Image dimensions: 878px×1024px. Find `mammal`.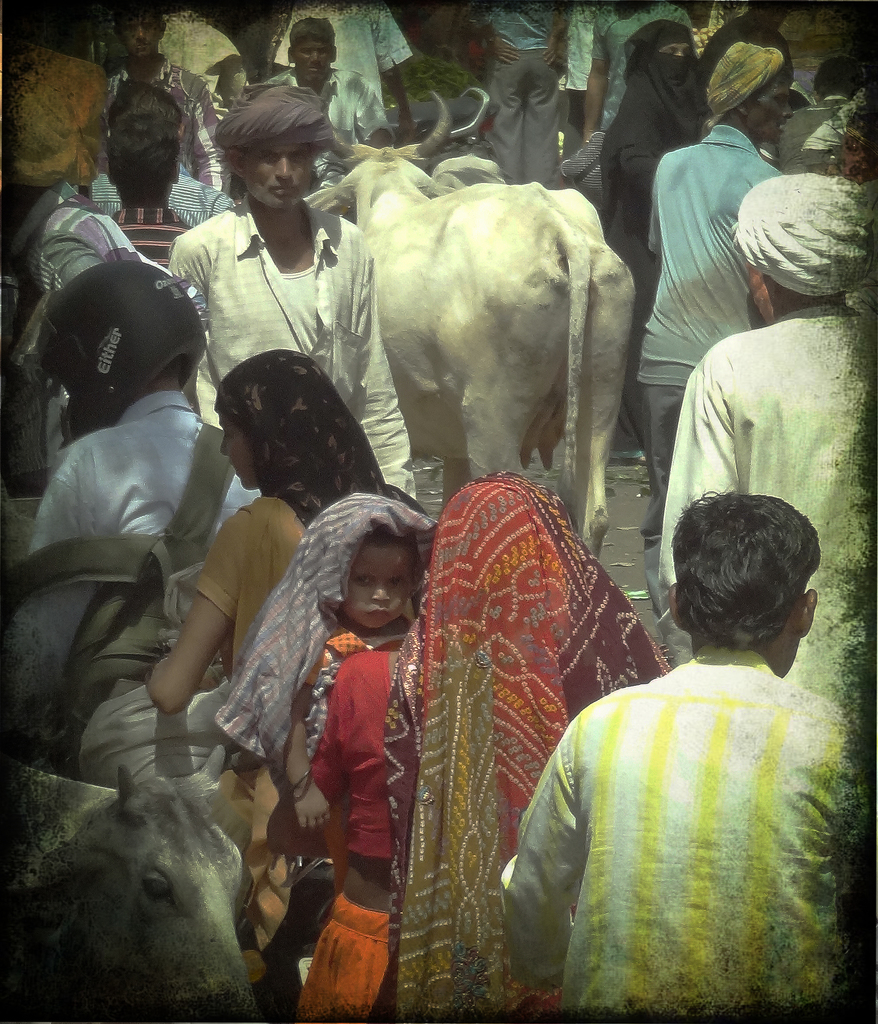
bbox=(141, 353, 389, 774).
